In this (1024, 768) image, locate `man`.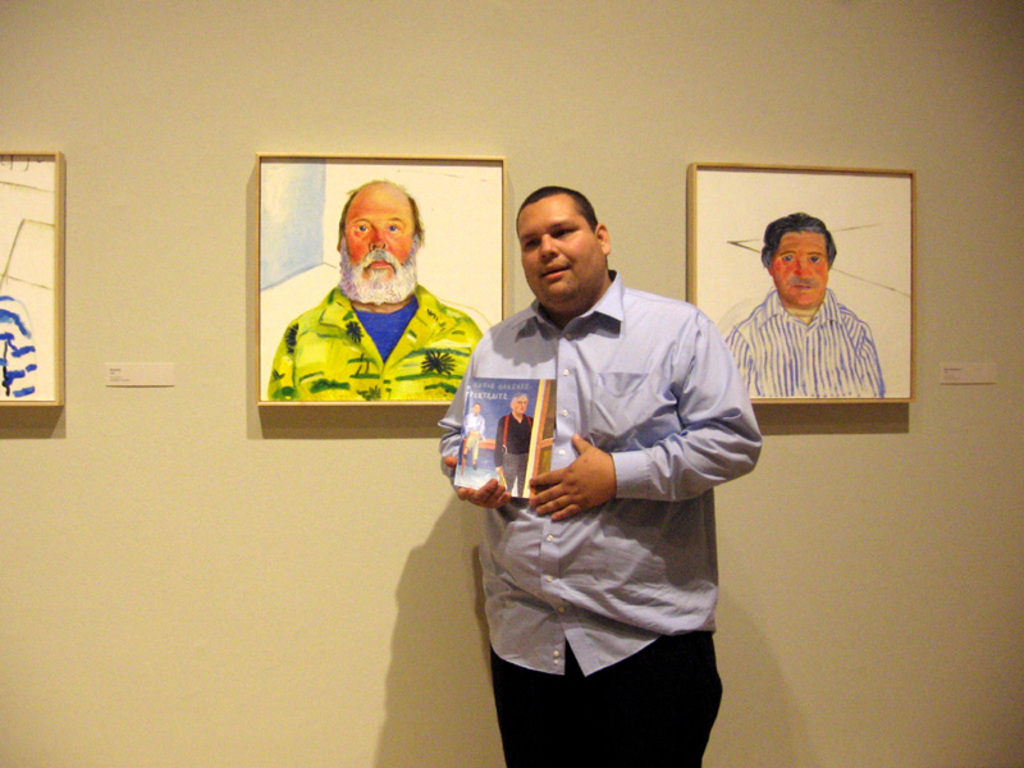
Bounding box: select_region(458, 399, 485, 460).
